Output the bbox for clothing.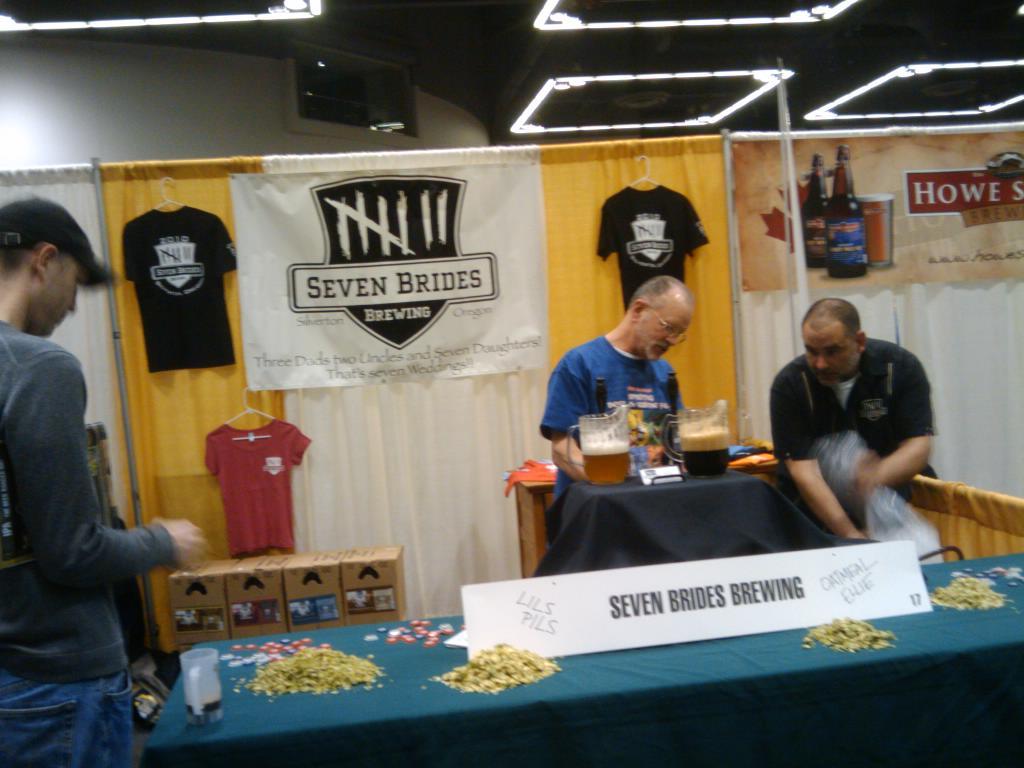
x1=595 y1=187 x2=704 y2=302.
